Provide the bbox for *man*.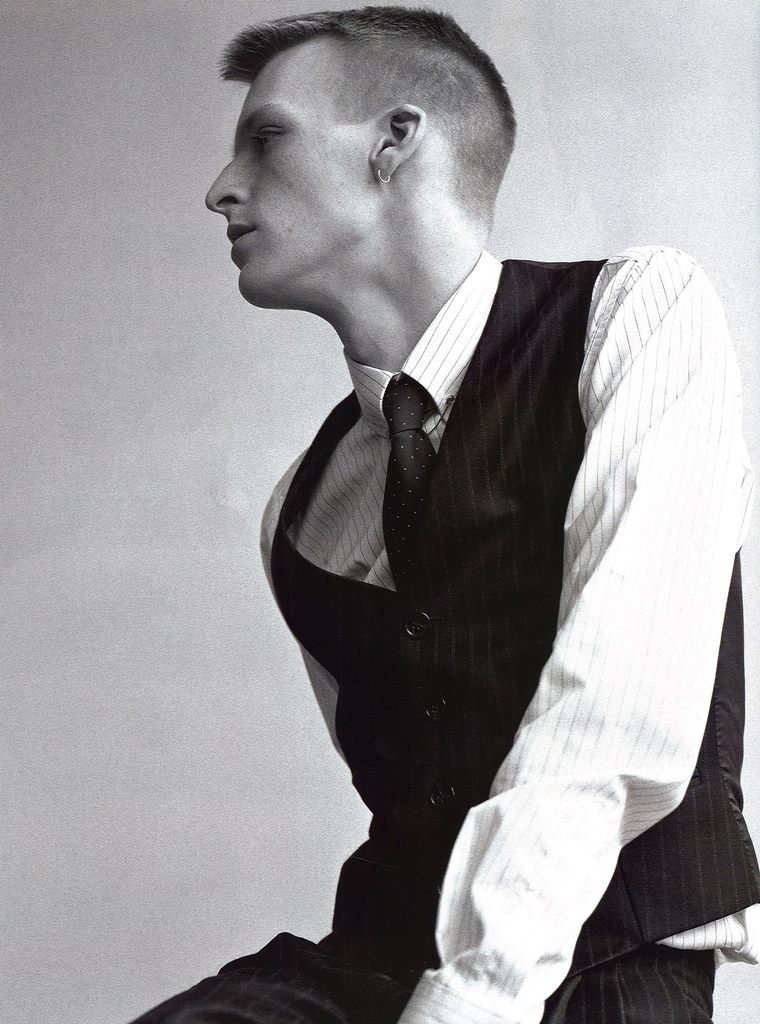
left=122, top=0, right=759, bottom=1023.
